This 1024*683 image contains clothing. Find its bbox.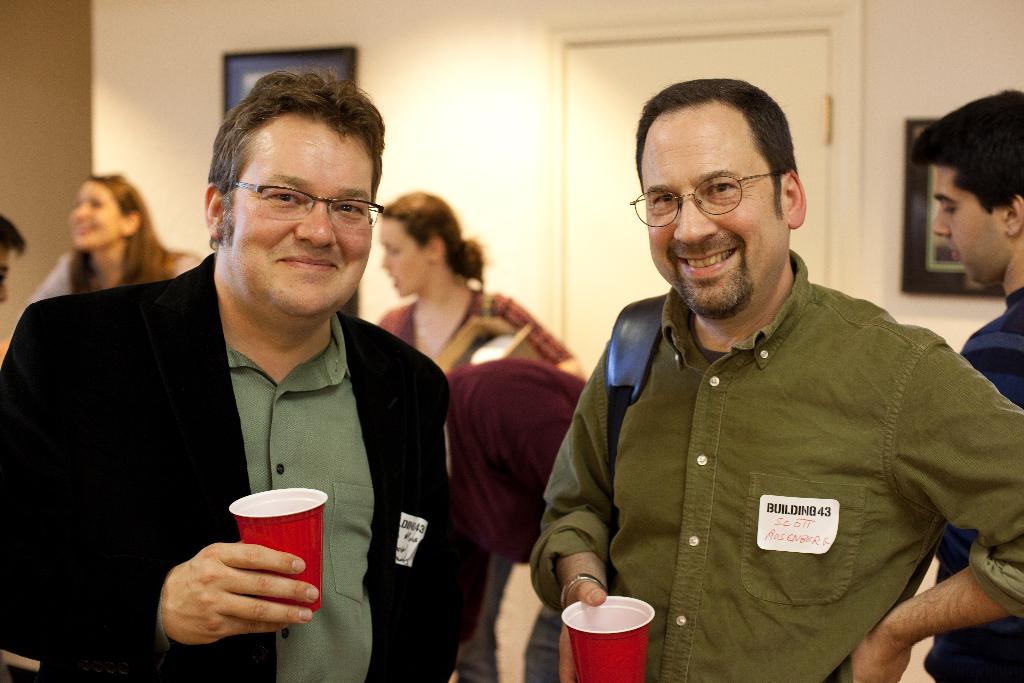
bbox=(18, 239, 207, 311).
